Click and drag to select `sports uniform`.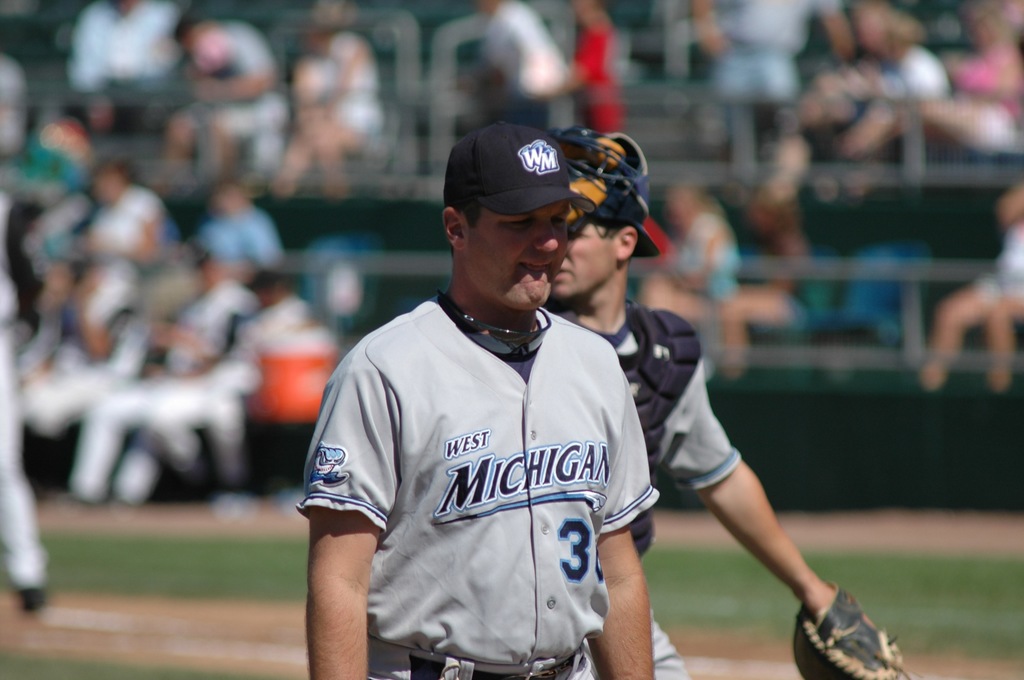
Selection: bbox=(566, 296, 753, 679).
